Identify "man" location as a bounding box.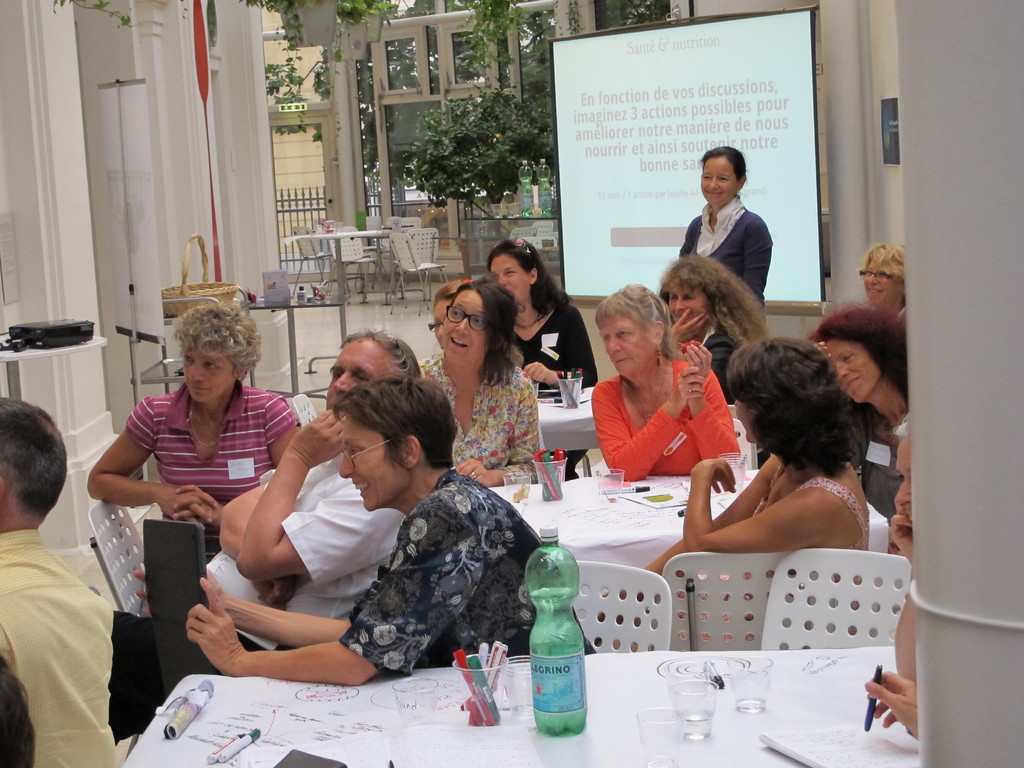
0, 394, 120, 767.
